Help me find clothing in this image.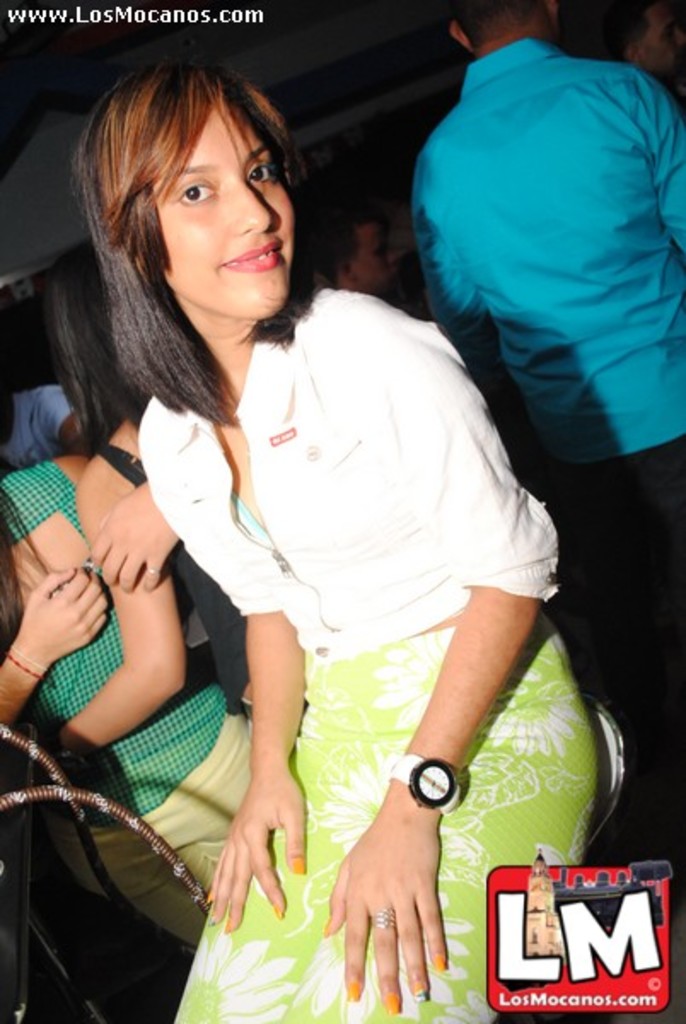
Found it: {"x1": 413, "y1": 36, "x2": 684, "y2": 461}.
